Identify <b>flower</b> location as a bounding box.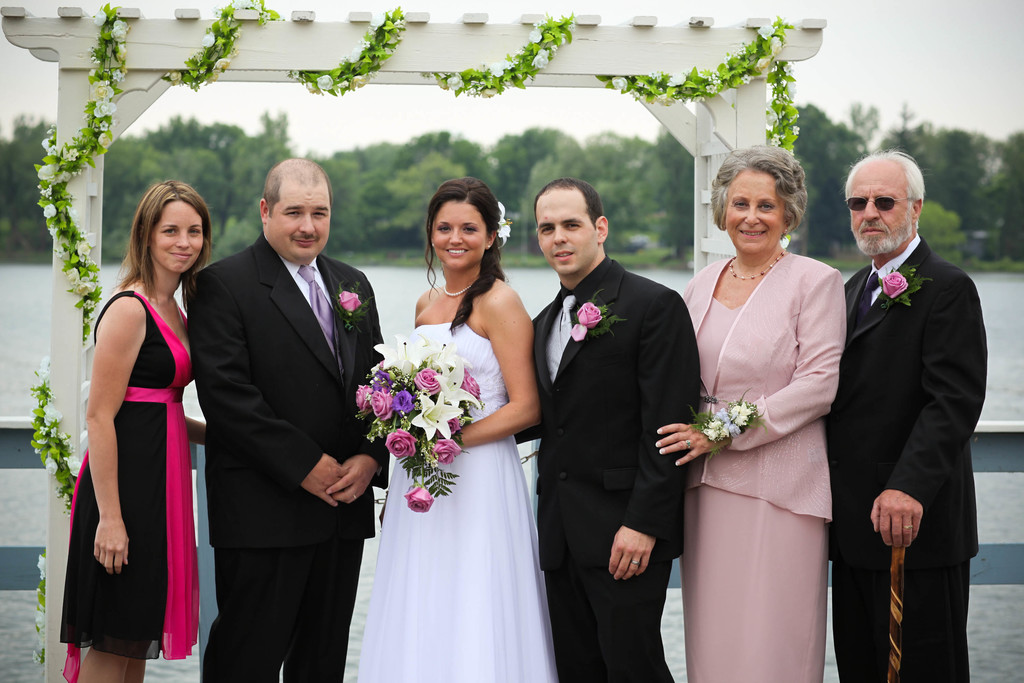
98:133:113:147.
